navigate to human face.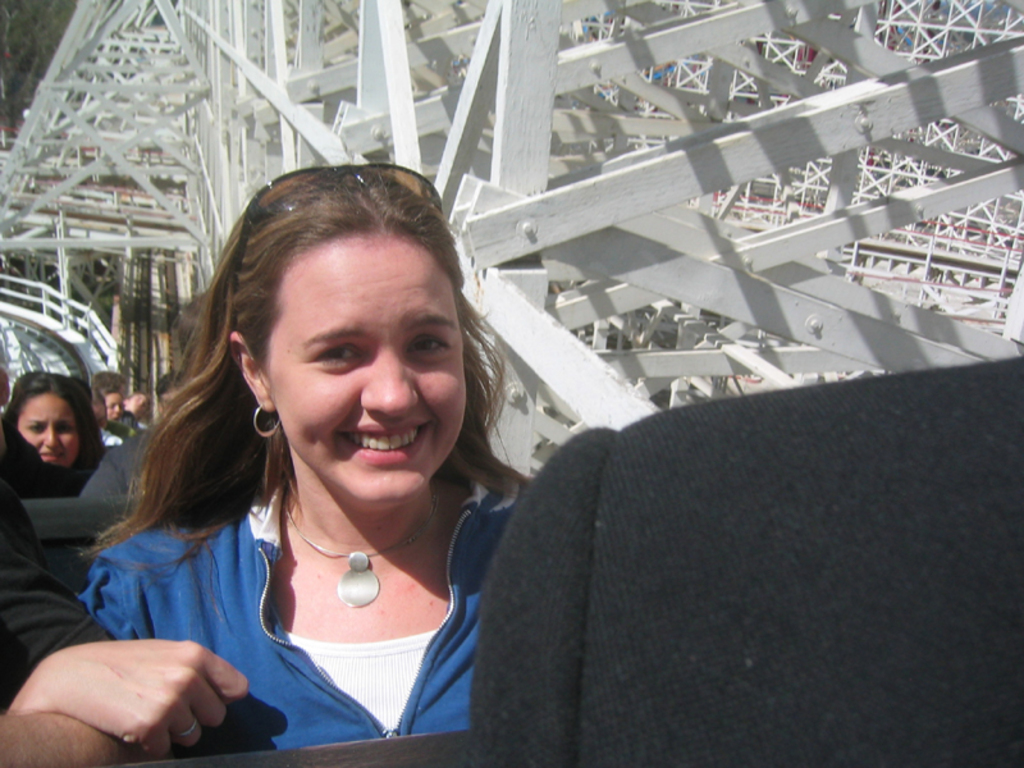
Navigation target: [x1=261, y1=236, x2=466, y2=509].
